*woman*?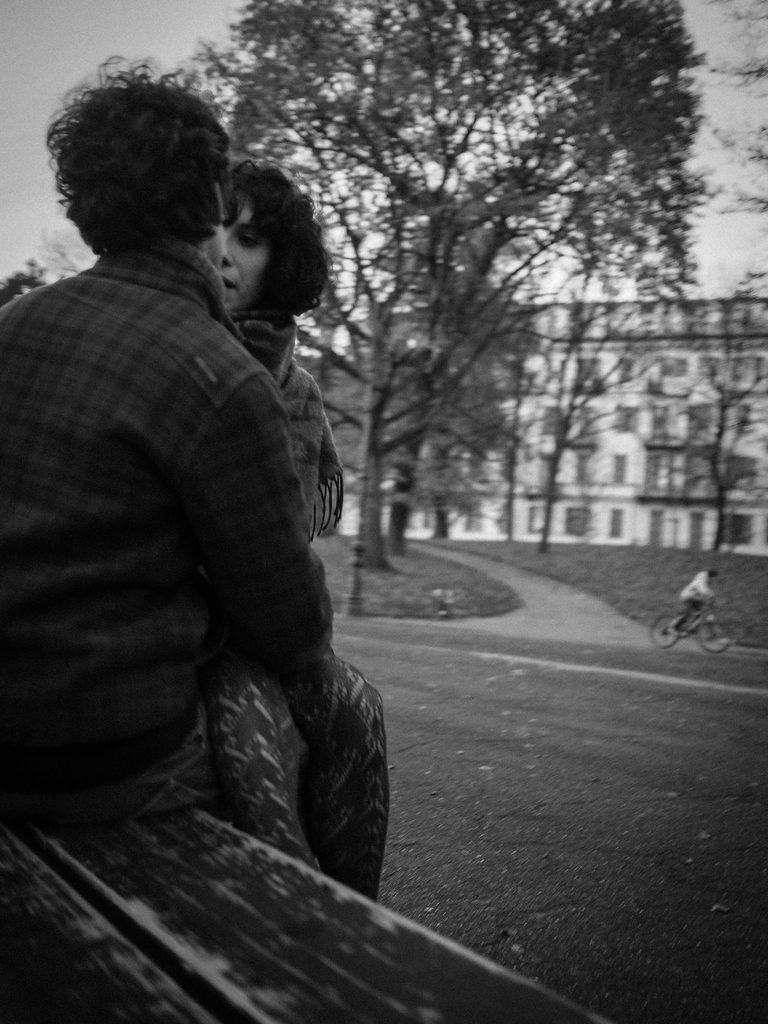
(204,164,349,864)
